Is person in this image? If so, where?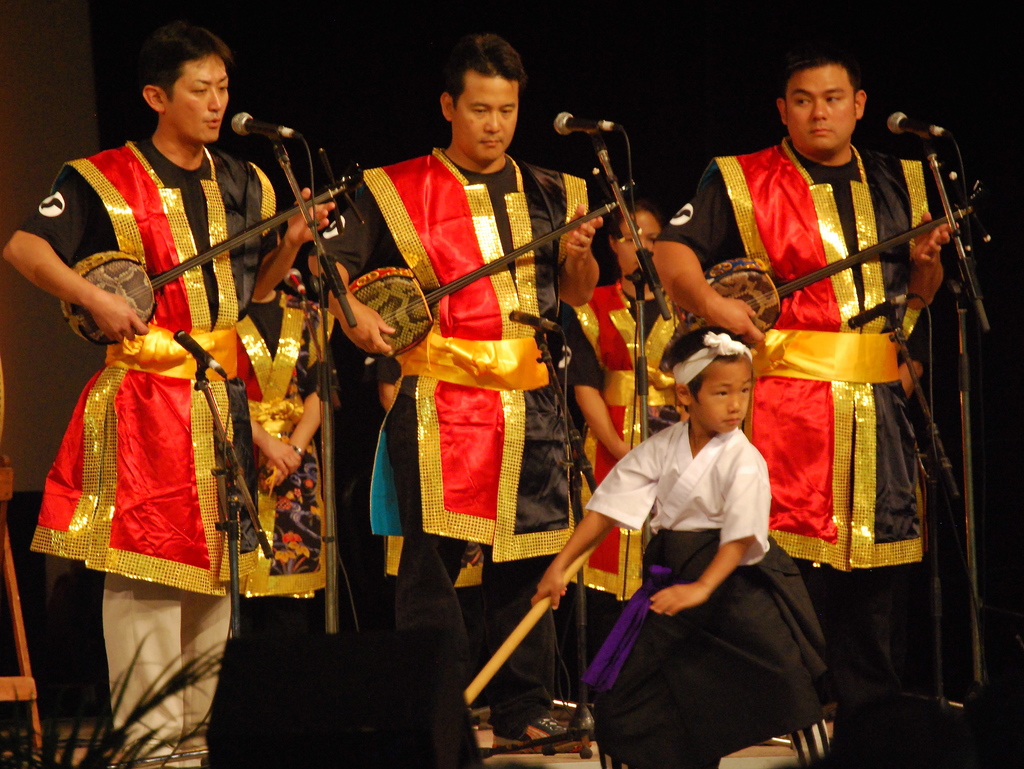
Yes, at [x1=559, y1=194, x2=690, y2=727].
